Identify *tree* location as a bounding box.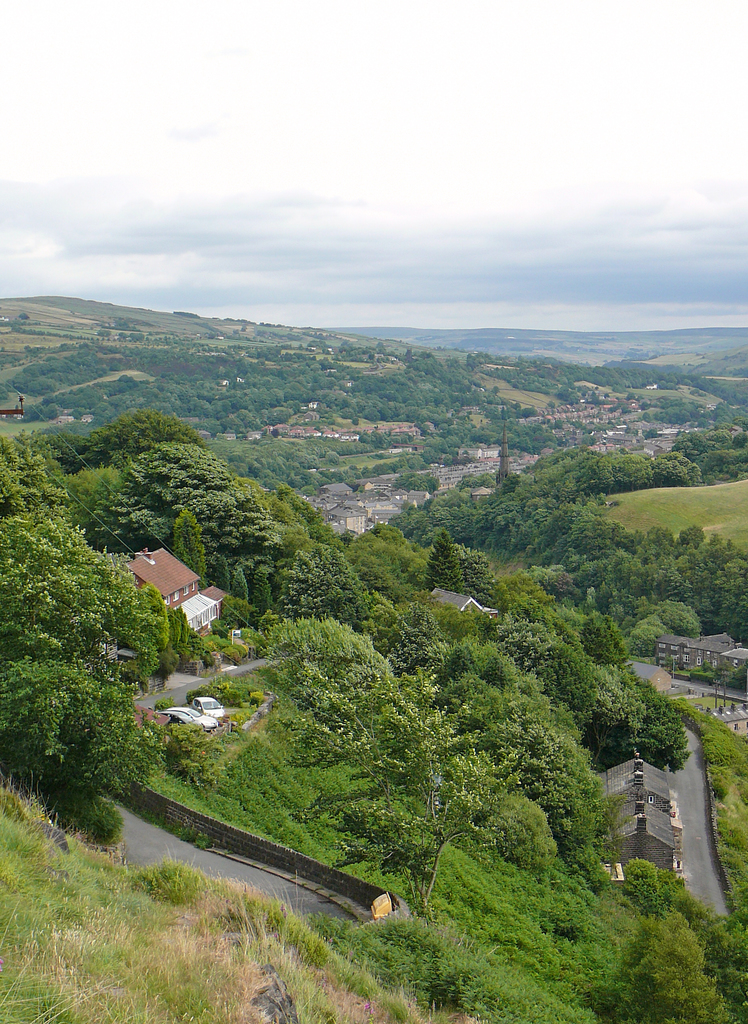
16,311,28,322.
